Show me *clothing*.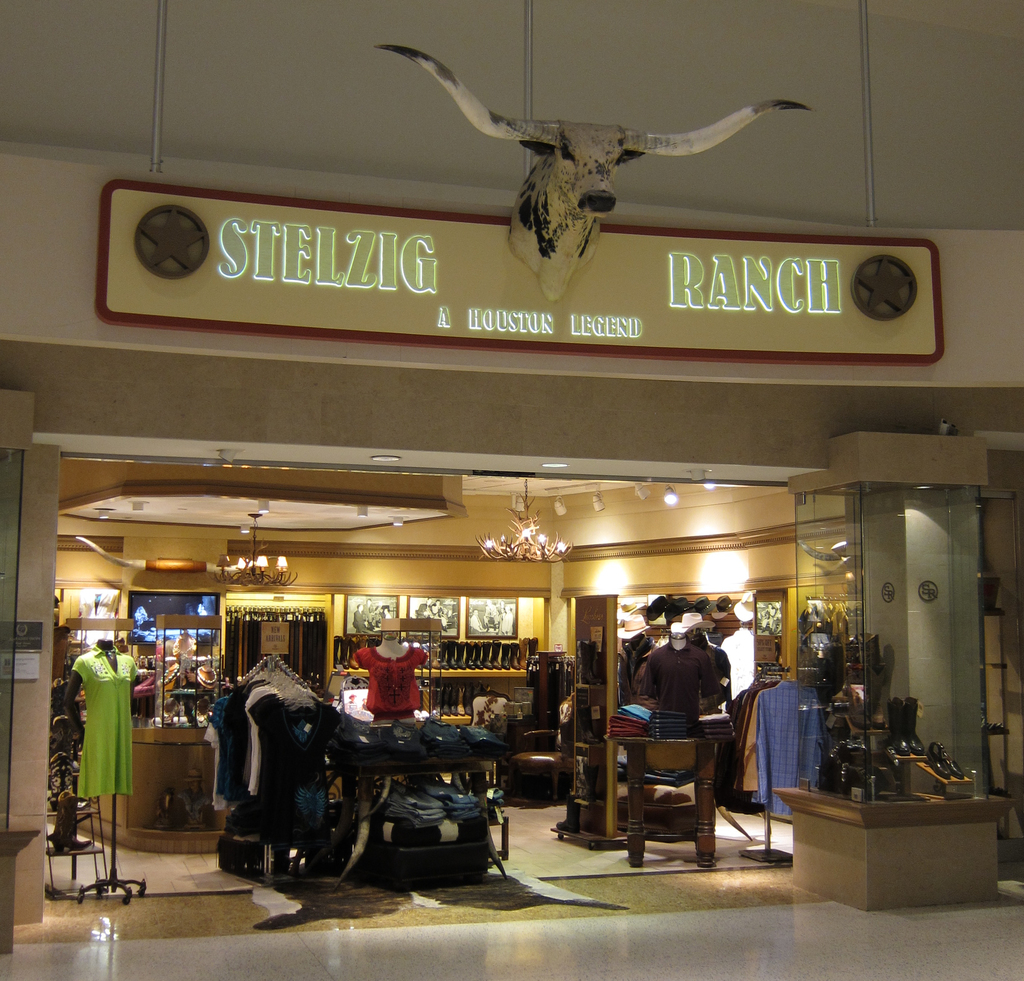
*clothing* is here: bbox(350, 646, 431, 718).
